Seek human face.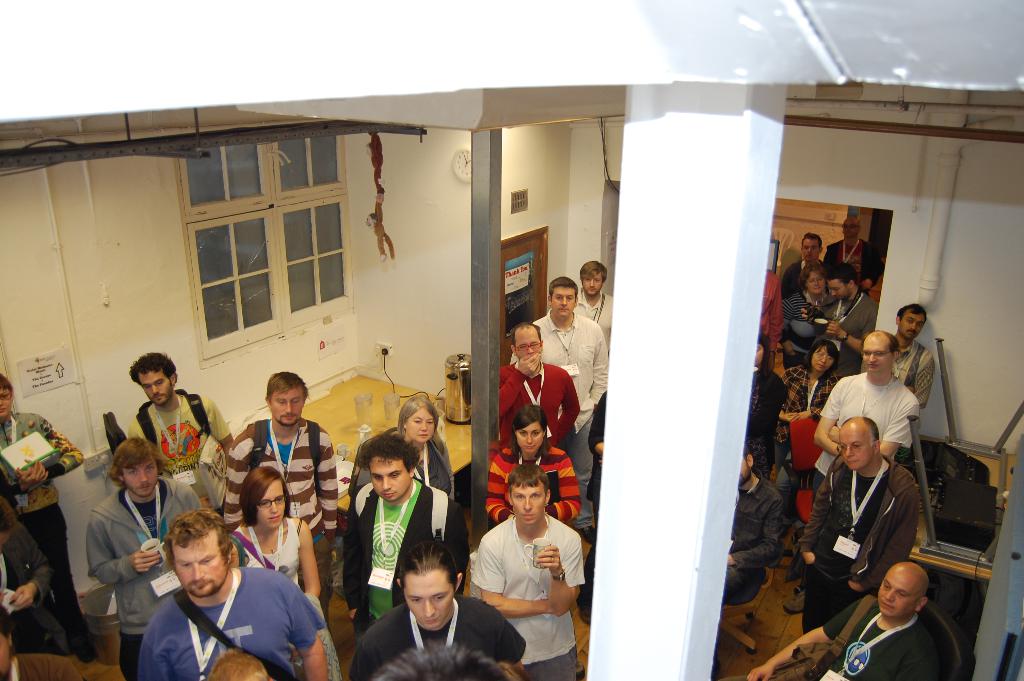
box(370, 461, 408, 503).
